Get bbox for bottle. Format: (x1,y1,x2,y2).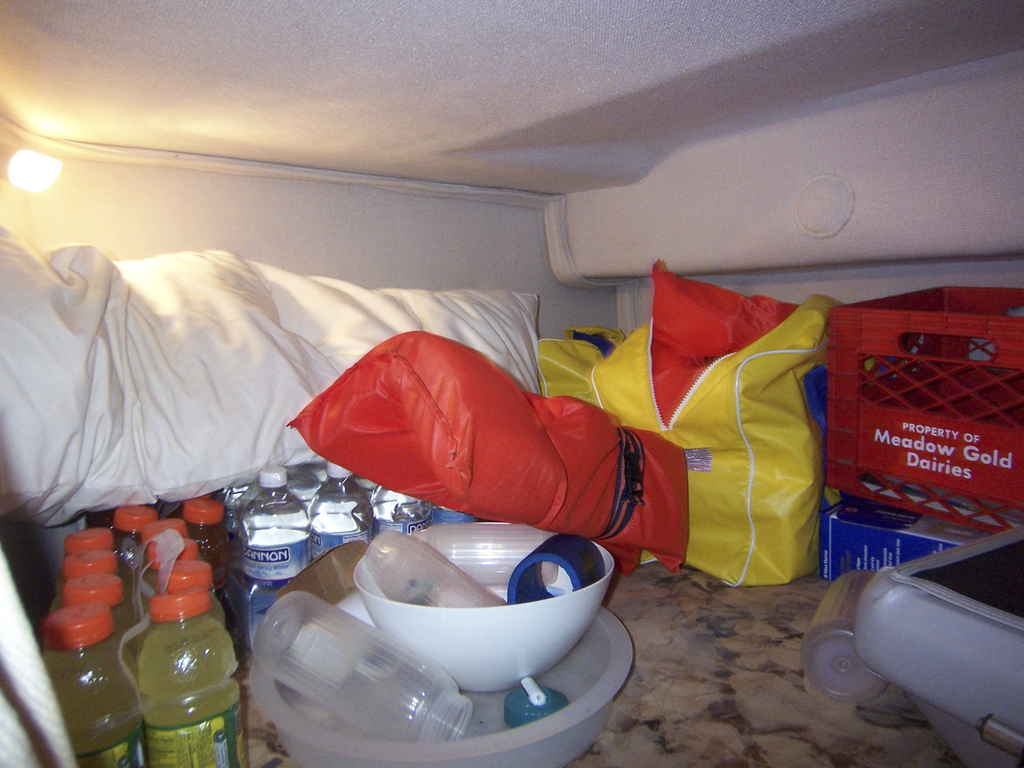
(239,463,325,627).
